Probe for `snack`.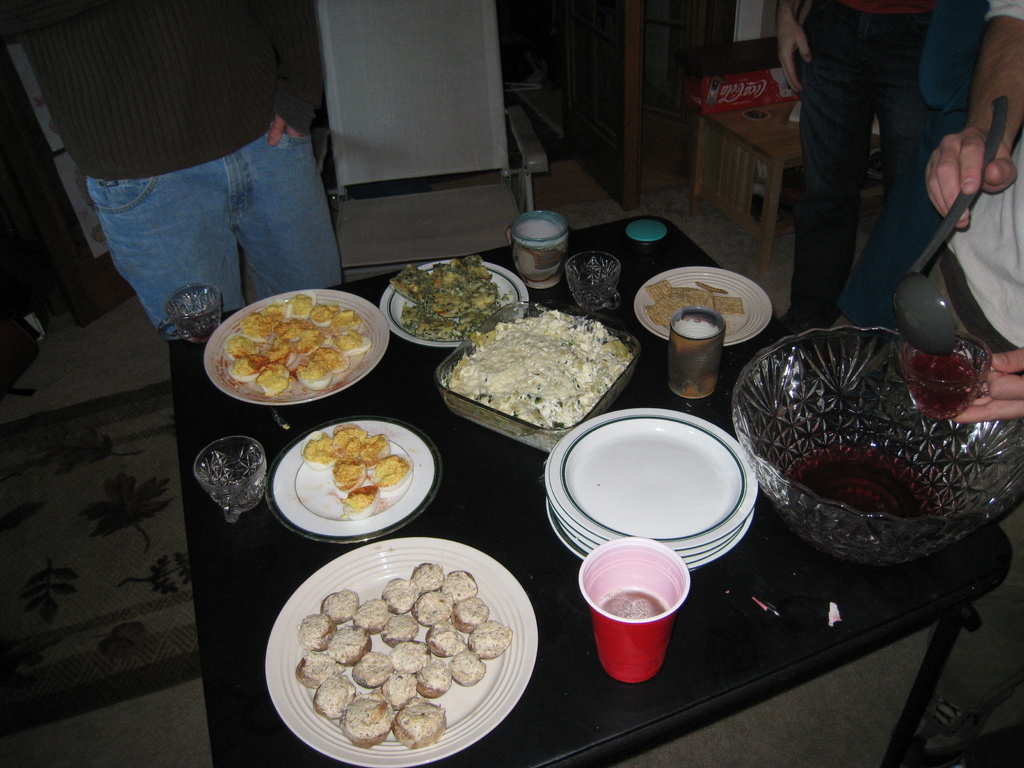
Probe result: BBox(340, 694, 397, 749).
